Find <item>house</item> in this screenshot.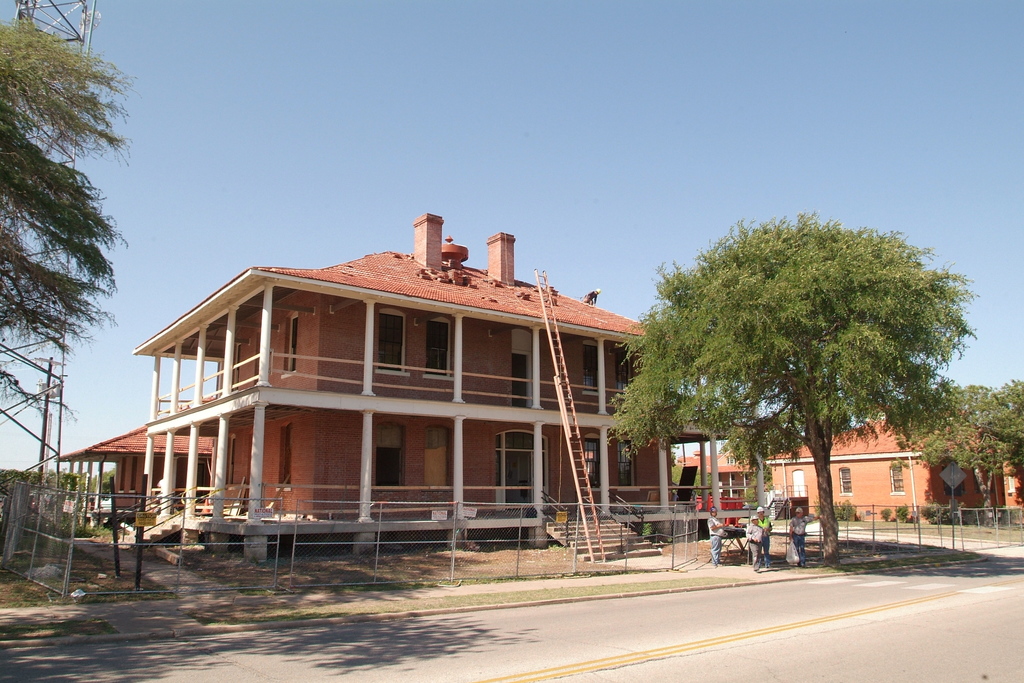
The bounding box for <item>house</item> is <box>58,419,217,529</box>.
